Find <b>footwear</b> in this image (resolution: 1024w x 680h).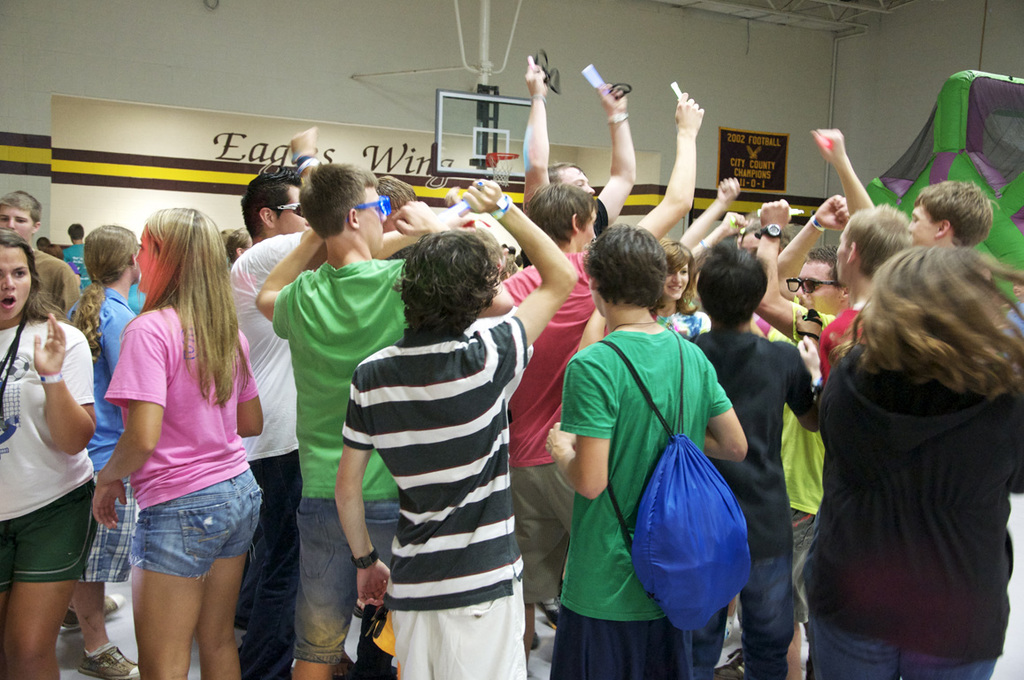
{"left": 536, "top": 599, "right": 560, "bottom": 631}.
